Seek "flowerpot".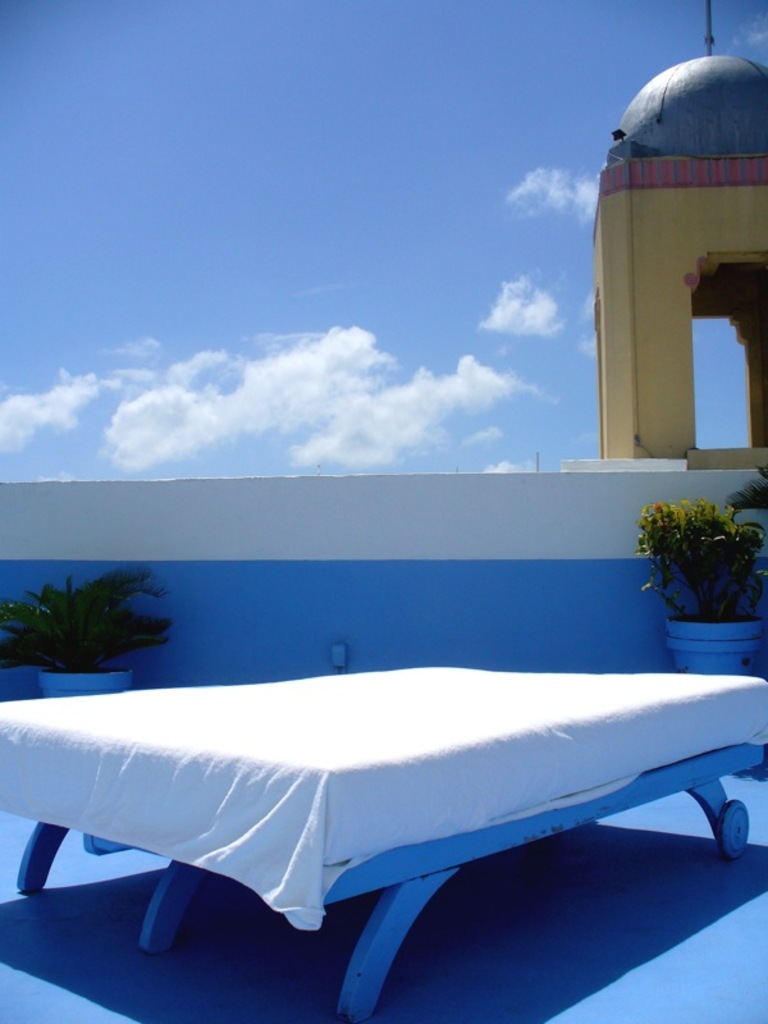
crop(40, 668, 134, 700).
